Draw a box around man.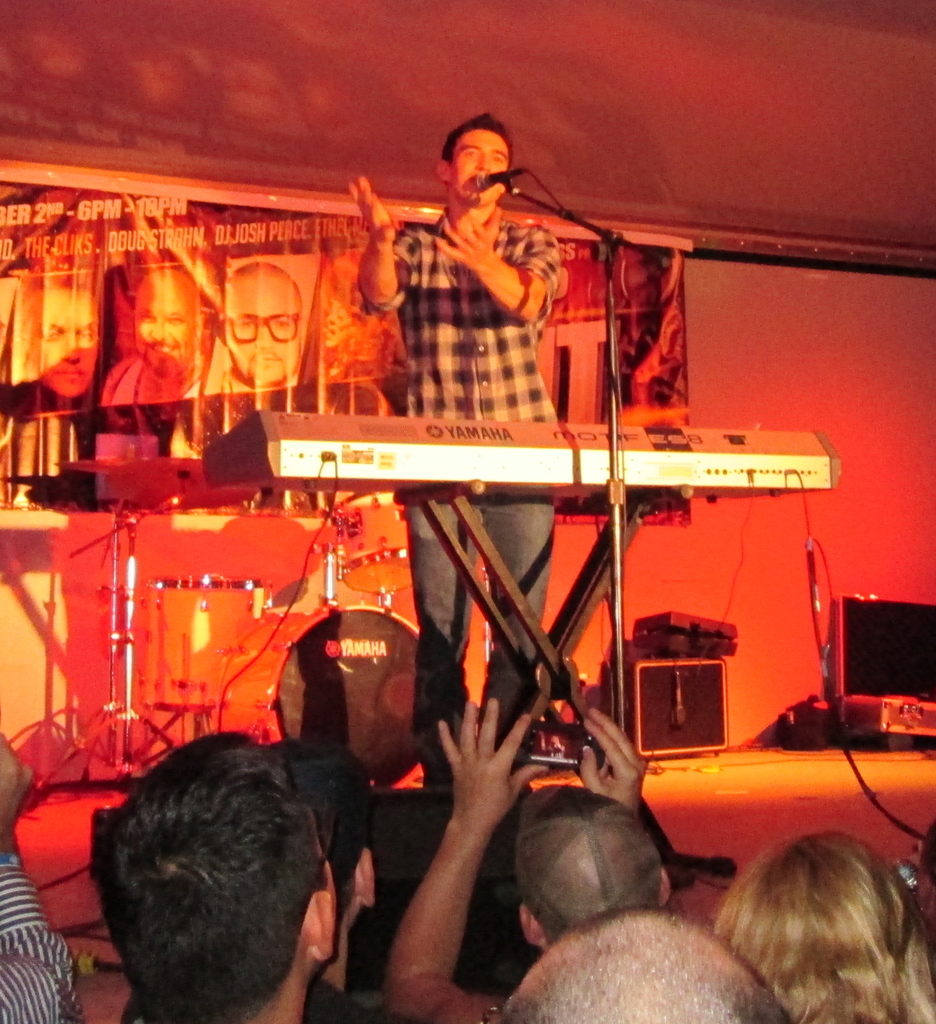
box(262, 743, 380, 1023).
